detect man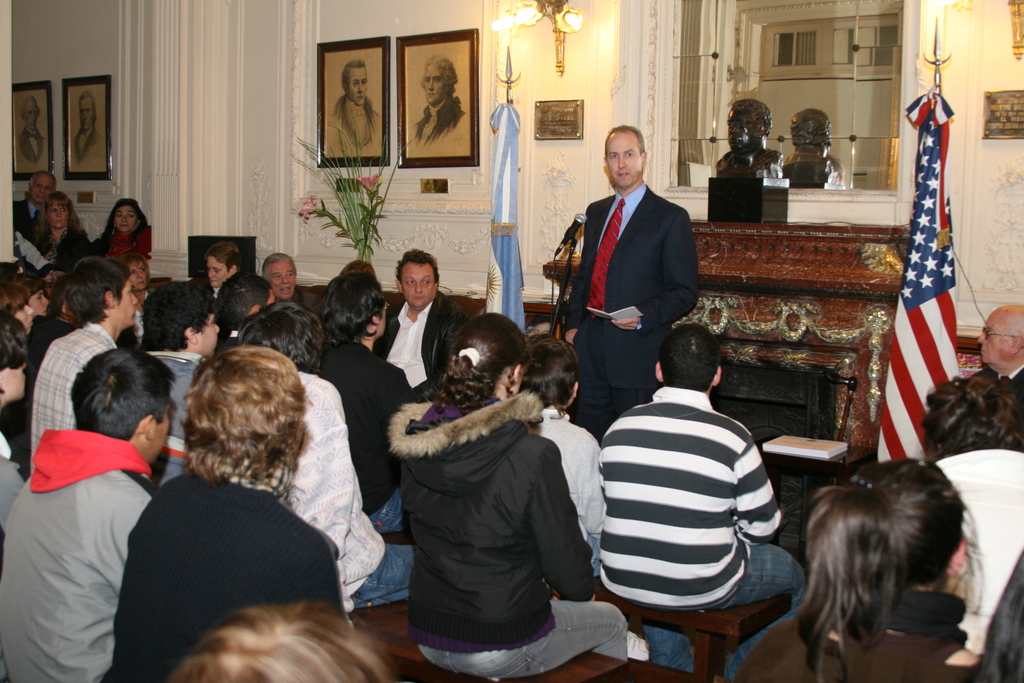
Rect(600, 322, 829, 673)
